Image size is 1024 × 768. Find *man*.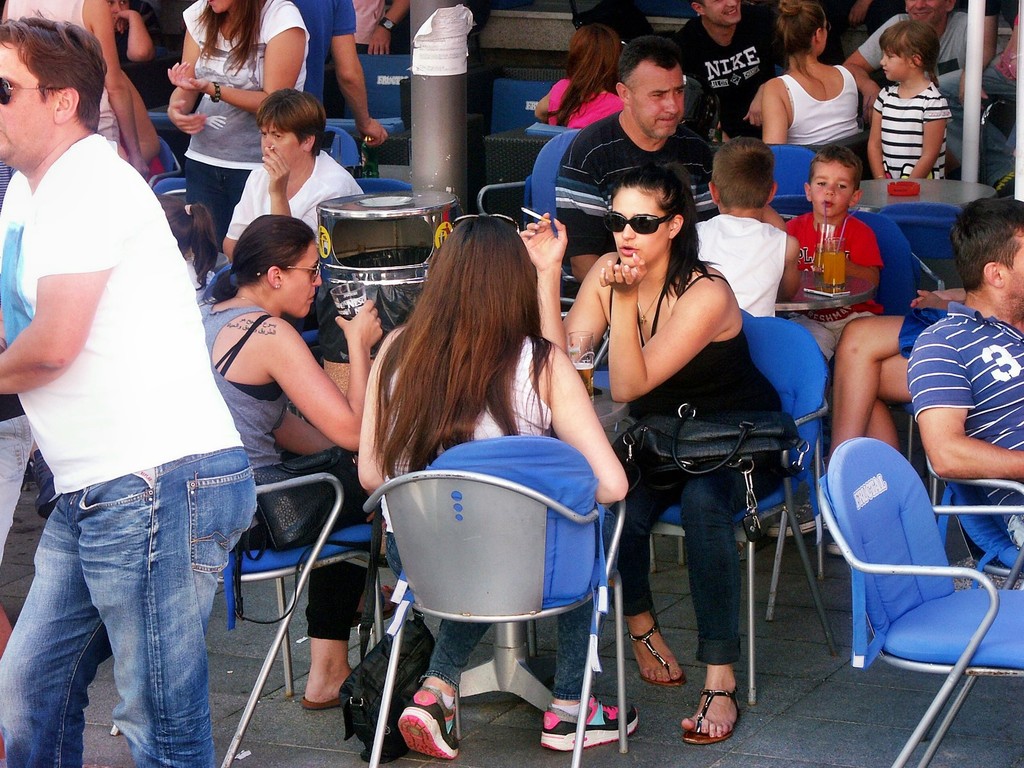
[x1=835, y1=0, x2=988, y2=143].
